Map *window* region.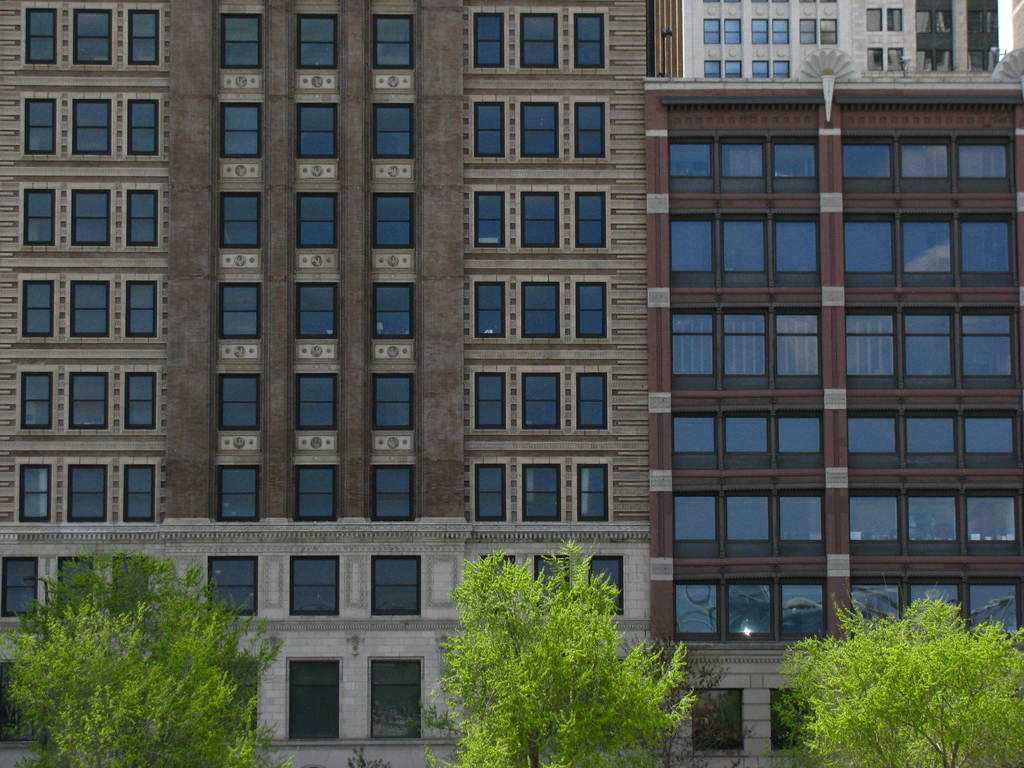
Mapped to [x1=985, y1=45, x2=1000, y2=74].
